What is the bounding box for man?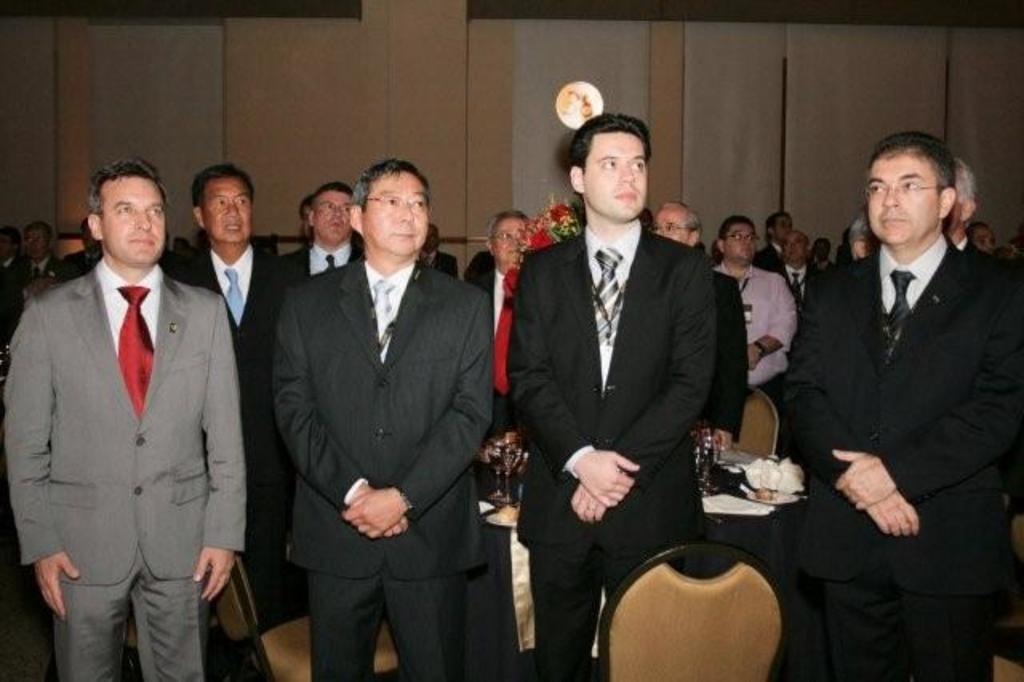
[x1=790, y1=128, x2=1021, y2=680].
